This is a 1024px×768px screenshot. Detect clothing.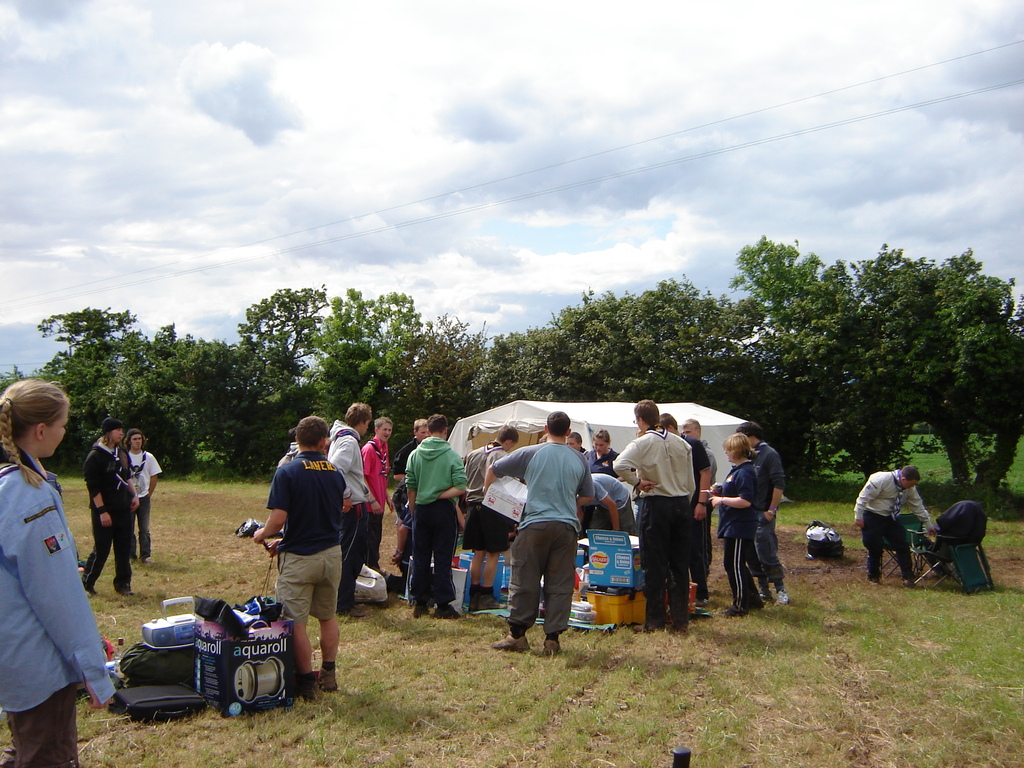
locate(931, 495, 991, 588).
